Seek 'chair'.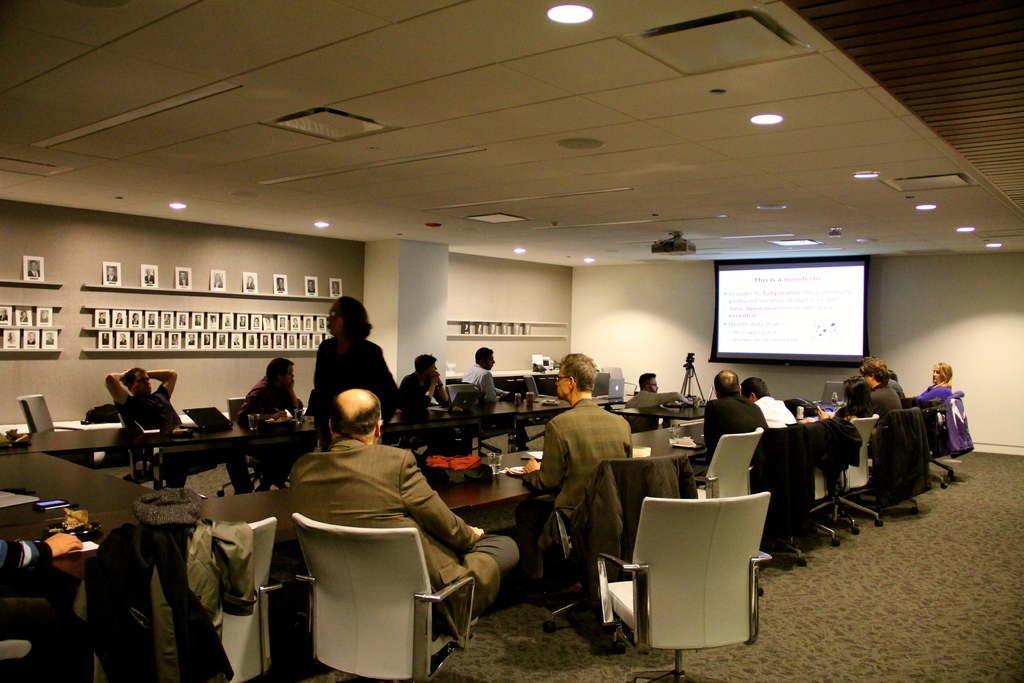
rect(808, 409, 879, 533).
